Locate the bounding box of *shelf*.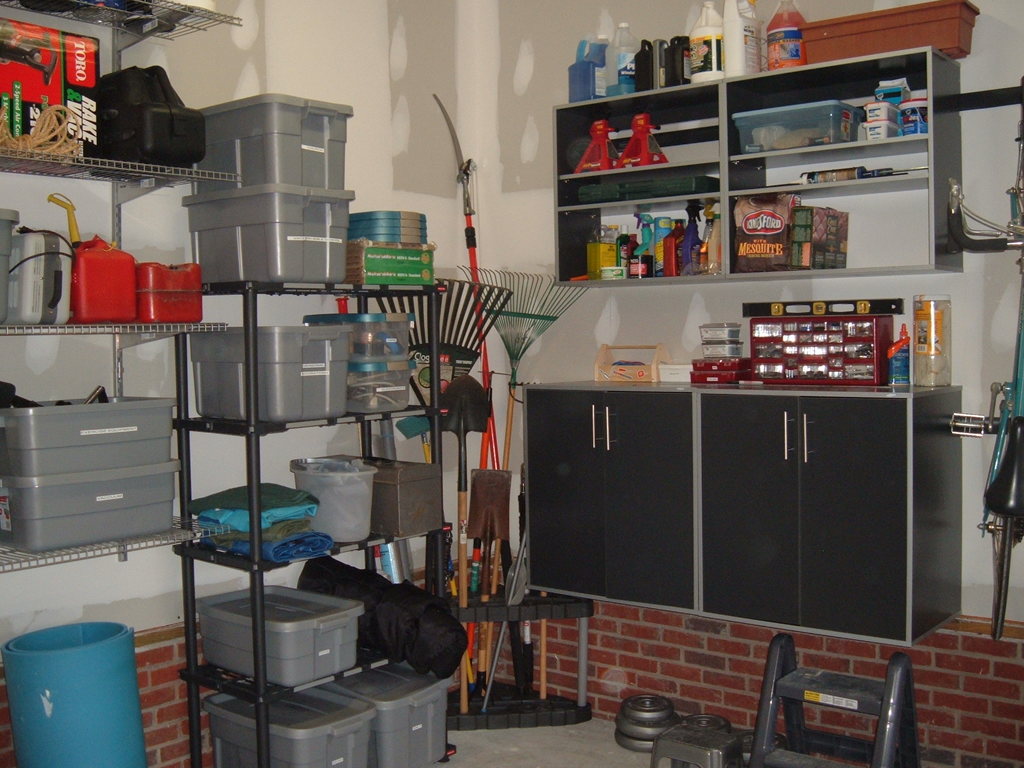
Bounding box: left=187, top=273, right=426, bottom=767.
